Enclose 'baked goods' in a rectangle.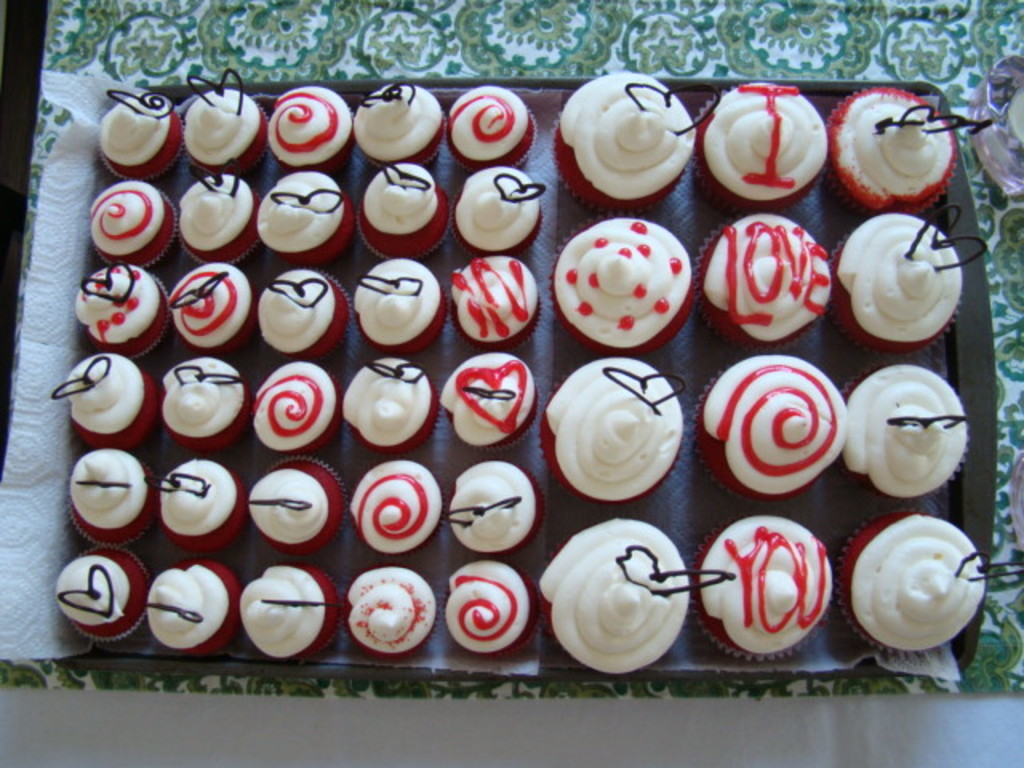
(696,80,834,213).
